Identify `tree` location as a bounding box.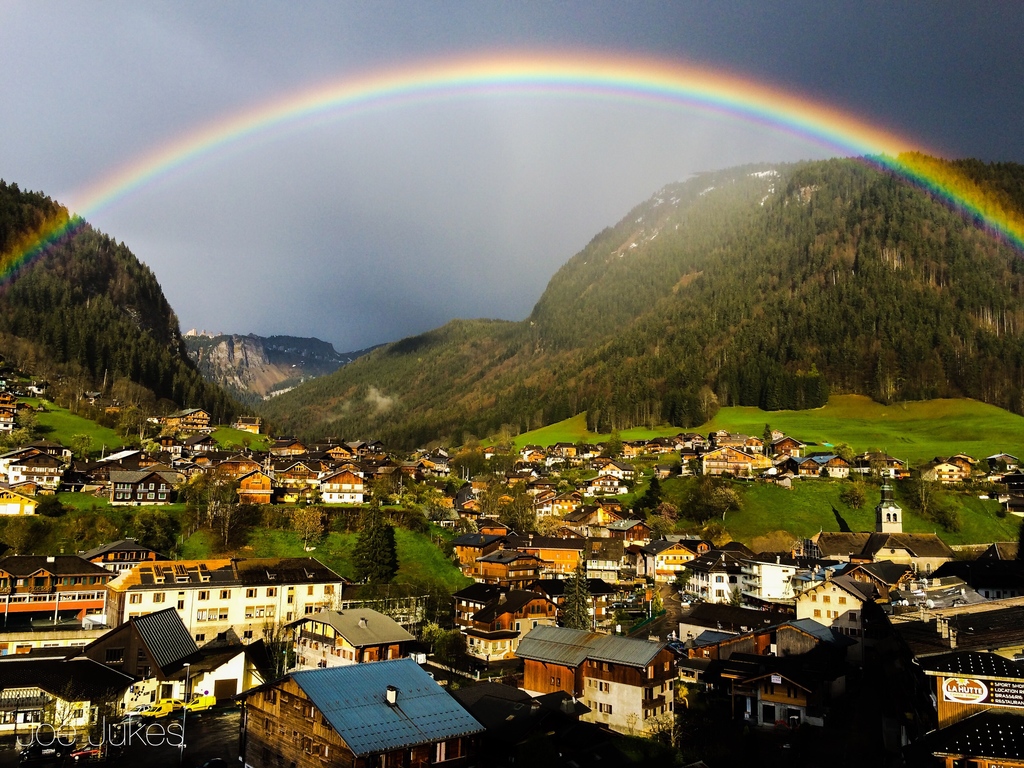
x1=184 y1=532 x2=243 y2=562.
